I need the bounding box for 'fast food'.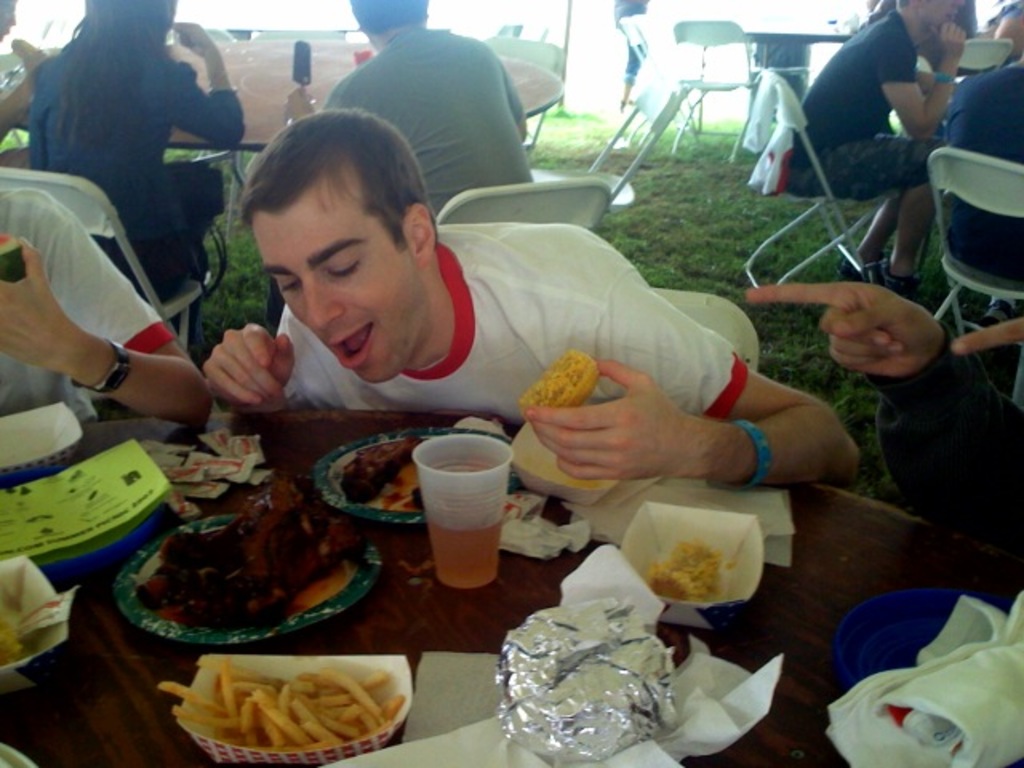
Here it is: bbox=(650, 536, 726, 600).
